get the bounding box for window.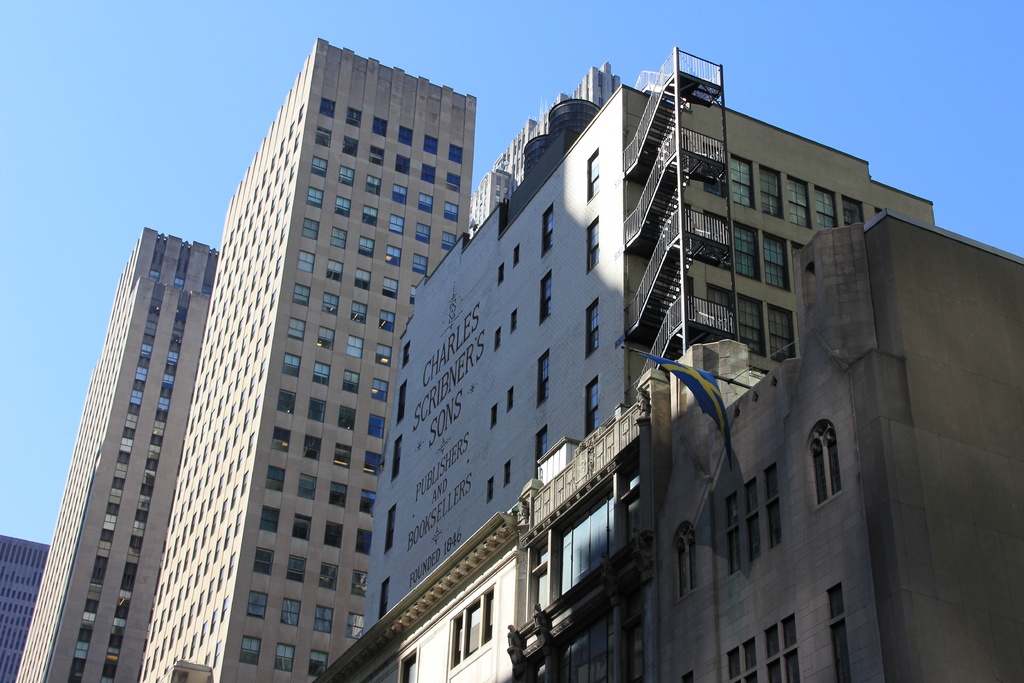
bbox=(767, 623, 779, 659).
